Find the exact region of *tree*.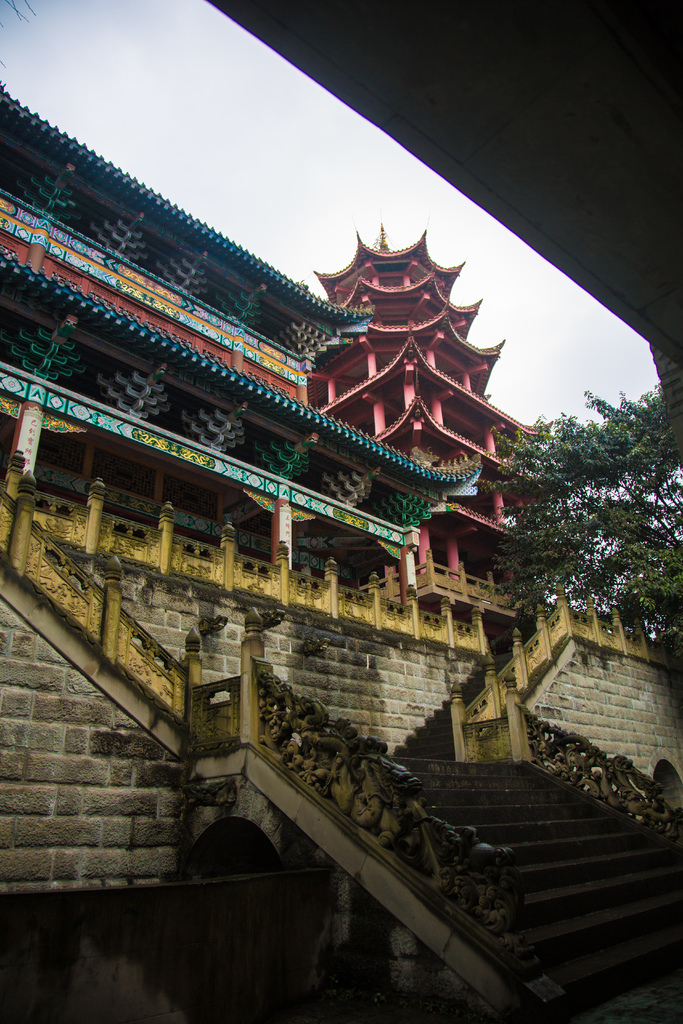
Exact region: (514, 398, 682, 589).
